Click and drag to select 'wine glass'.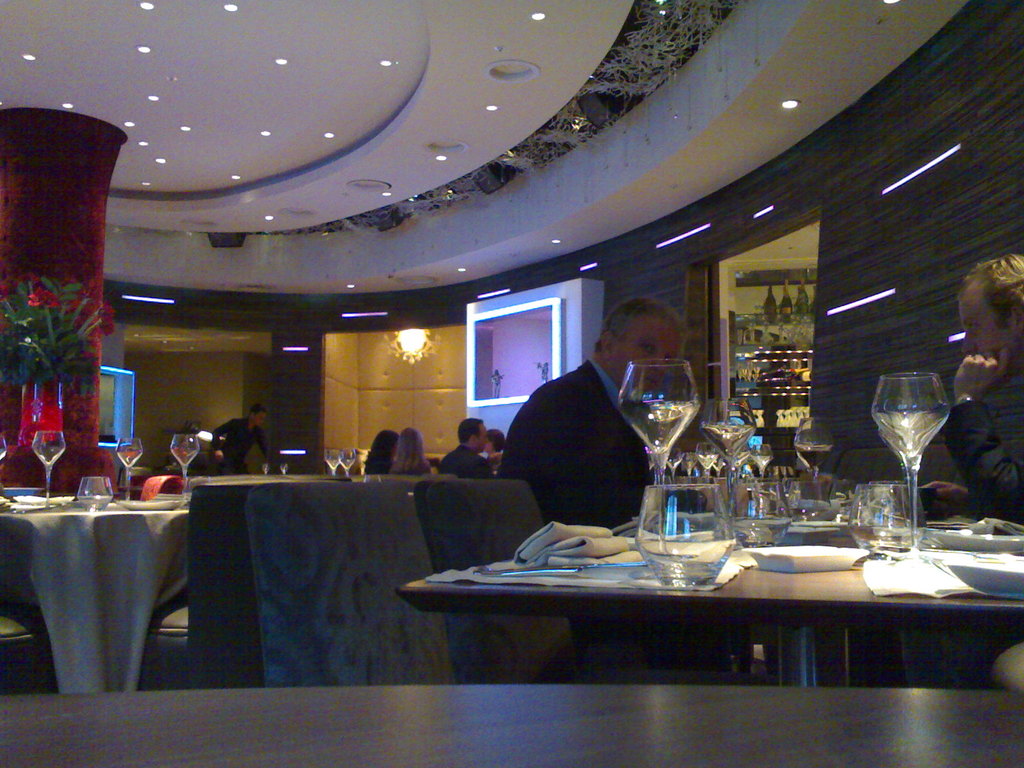
Selection: locate(791, 419, 833, 507).
